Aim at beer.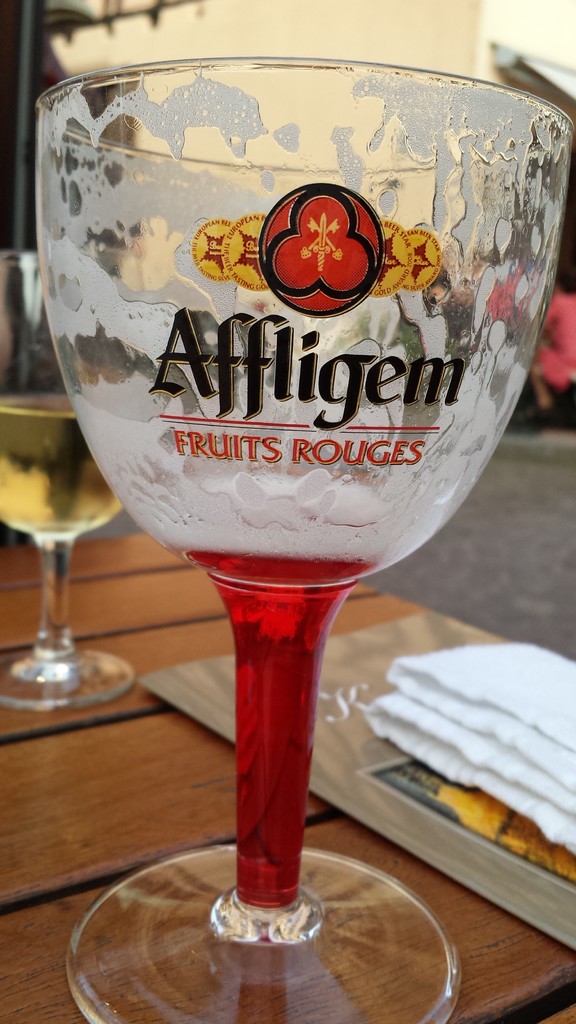
Aimed at (10, 42, 572, 1023).
